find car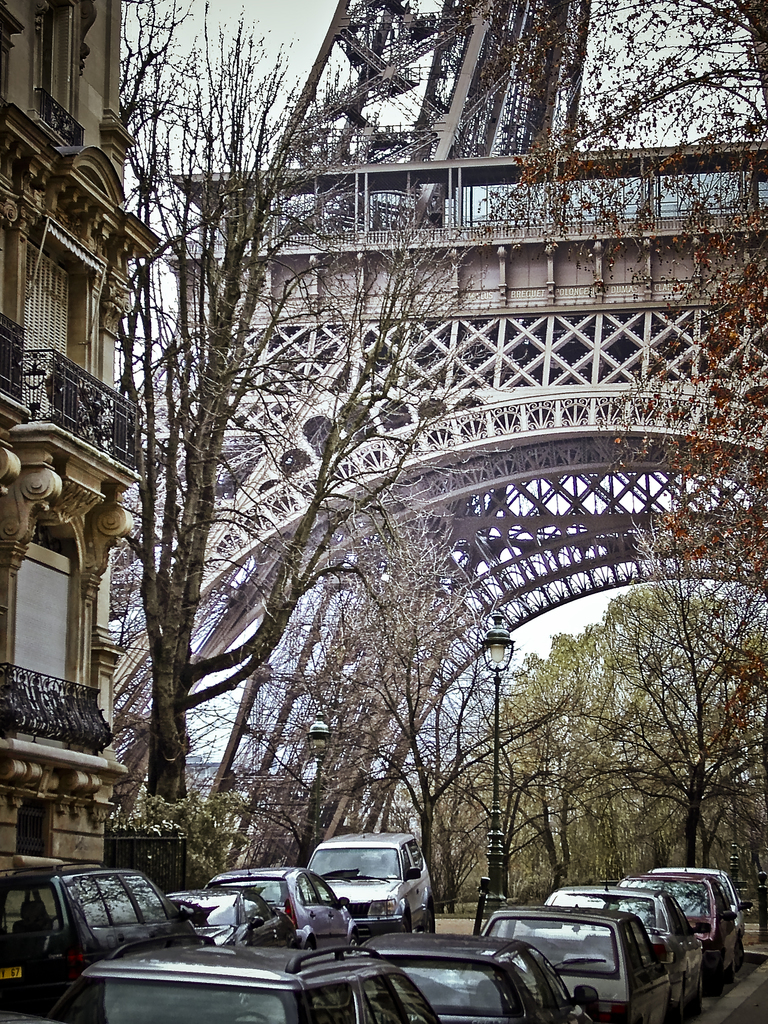
306:823:435:947
